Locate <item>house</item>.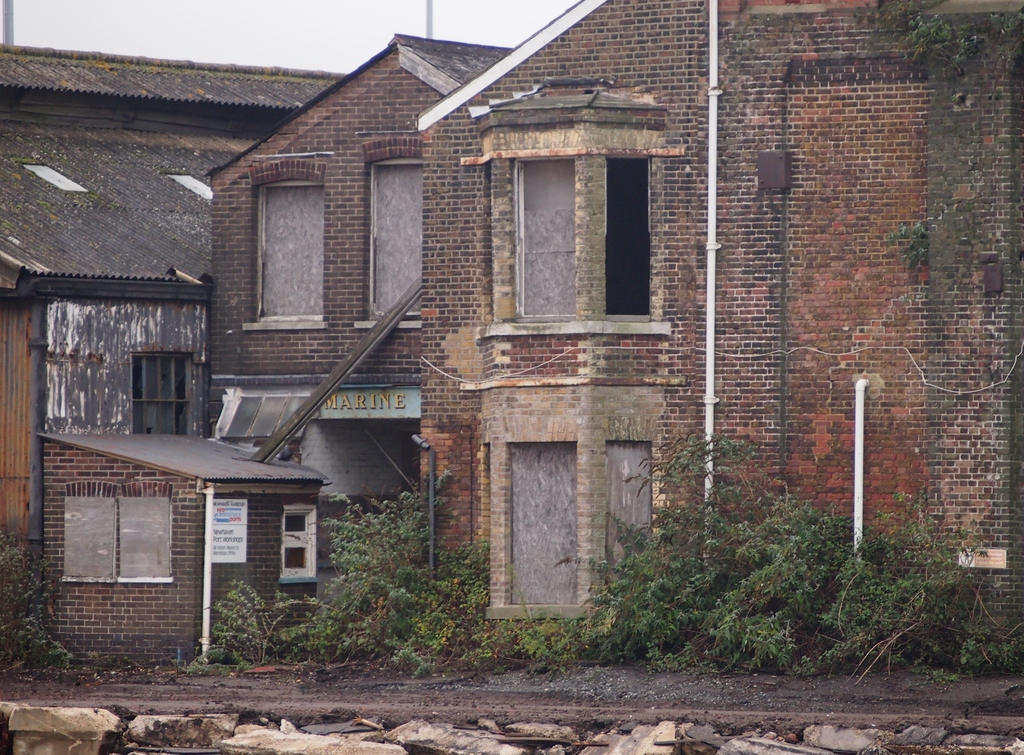
Bounding box: 197/37/512/653.
